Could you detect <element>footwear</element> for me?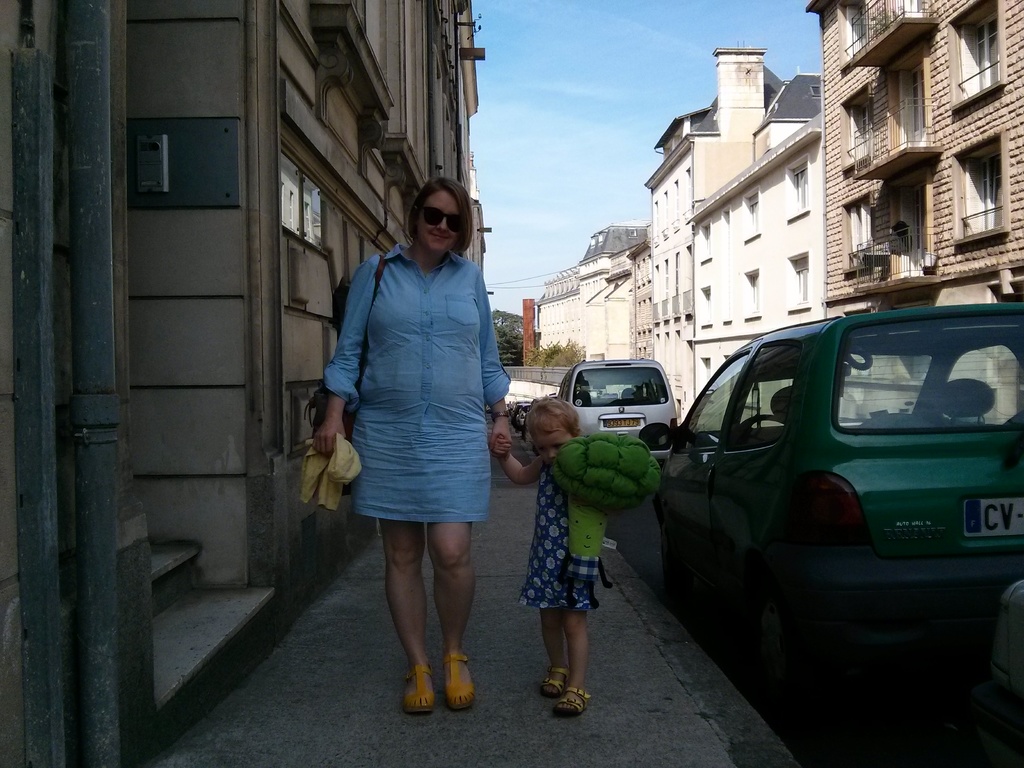
Detection result: <bbox>555, 684, 587, 717</bbox>.
